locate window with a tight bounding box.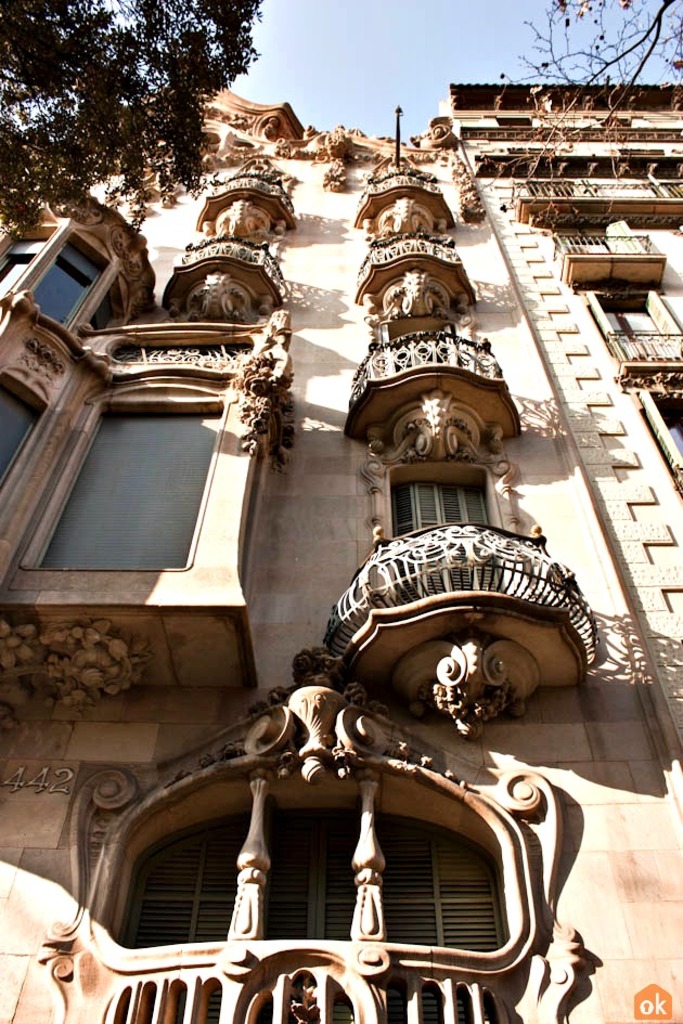
596, 288, 669, 338.
